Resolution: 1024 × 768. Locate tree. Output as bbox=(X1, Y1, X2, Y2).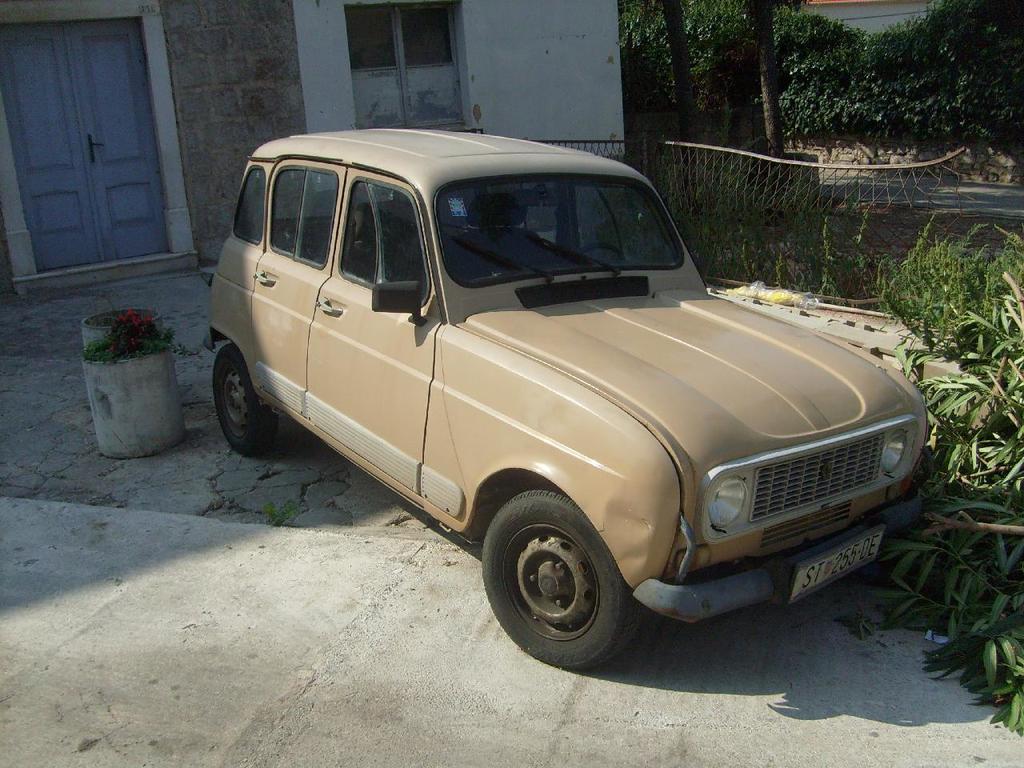
bbox=(753, 0, 791, 160).
